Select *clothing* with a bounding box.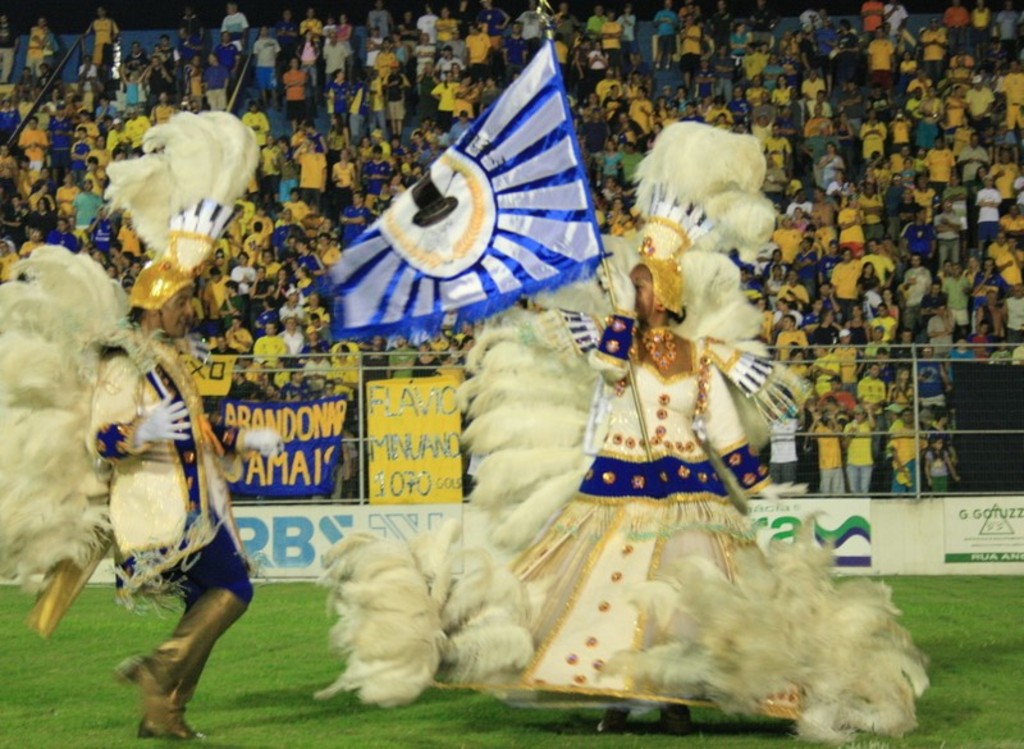
bbox=(439, 17, 466, 52).
